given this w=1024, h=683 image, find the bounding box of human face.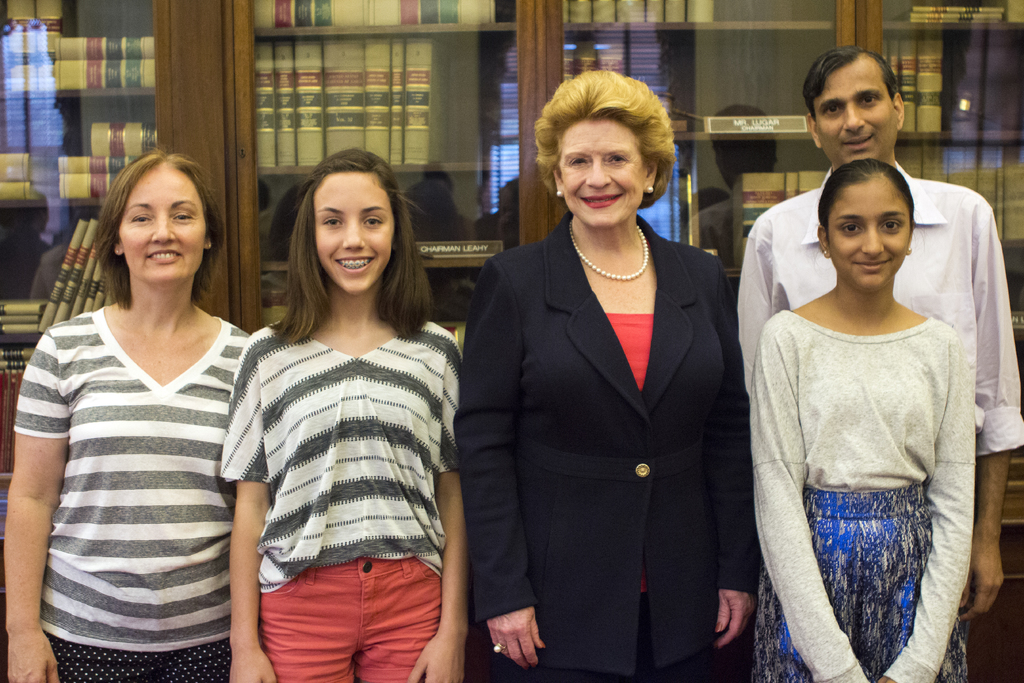
(x1=316, y1=174, x2=398, y2=292).
